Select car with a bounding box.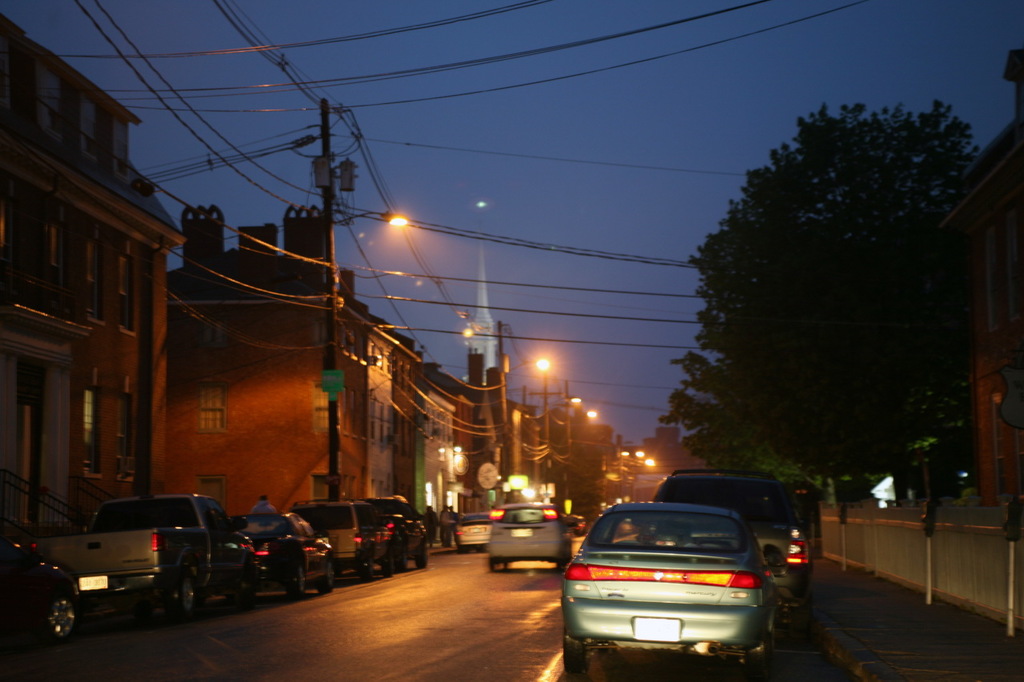
{"left": 0, "top": 523, "right": 78, "bottom": 647}.
